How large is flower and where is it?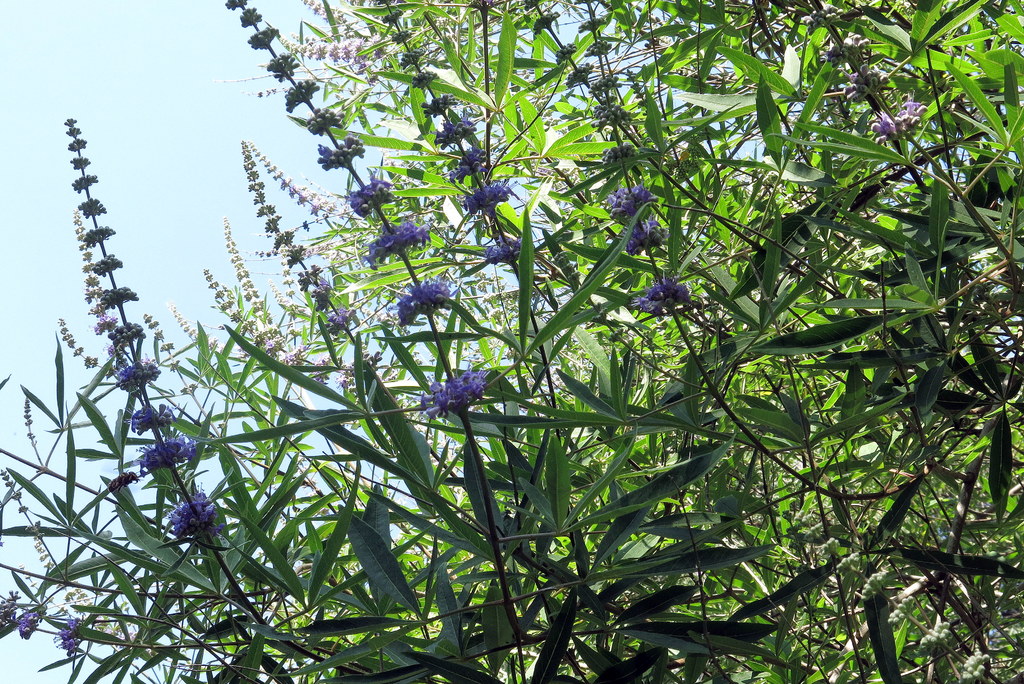
Bounding box: select_region(483, 235, 525, 265).
